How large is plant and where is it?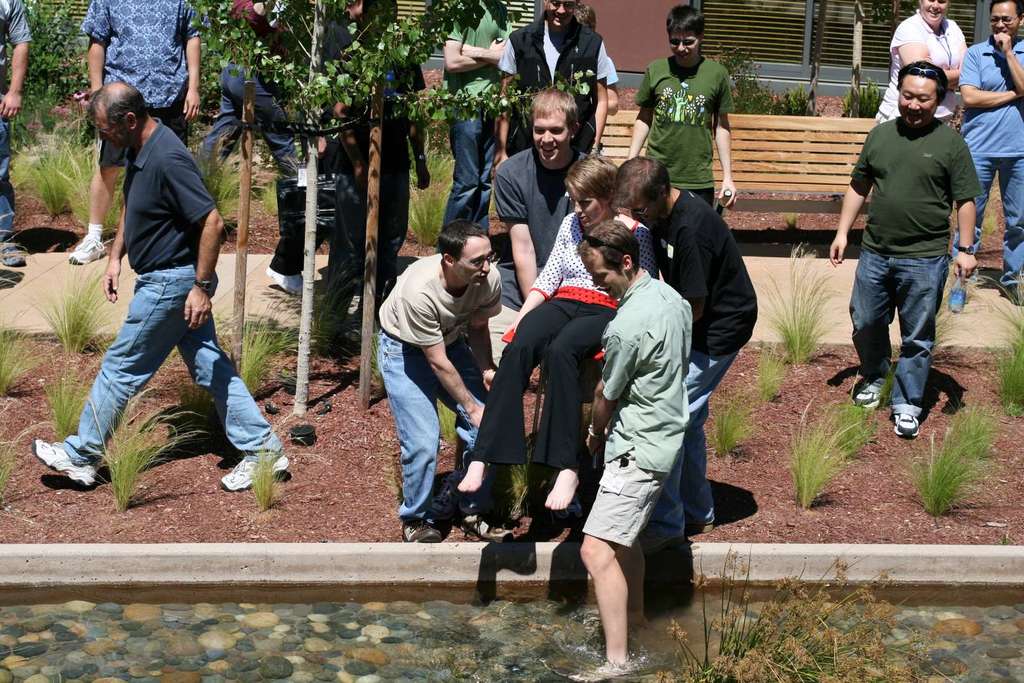
Bounding box: (x1=261, y1=173, x2=278, y2=215).
